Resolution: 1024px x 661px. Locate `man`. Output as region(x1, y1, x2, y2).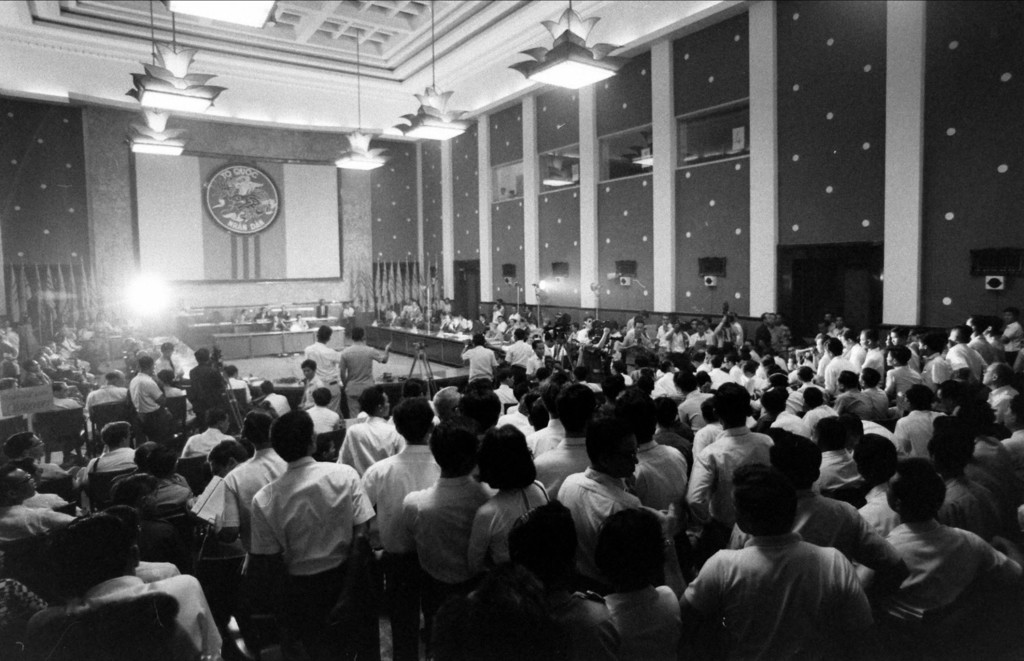
region(1, 429, 73, 489).
